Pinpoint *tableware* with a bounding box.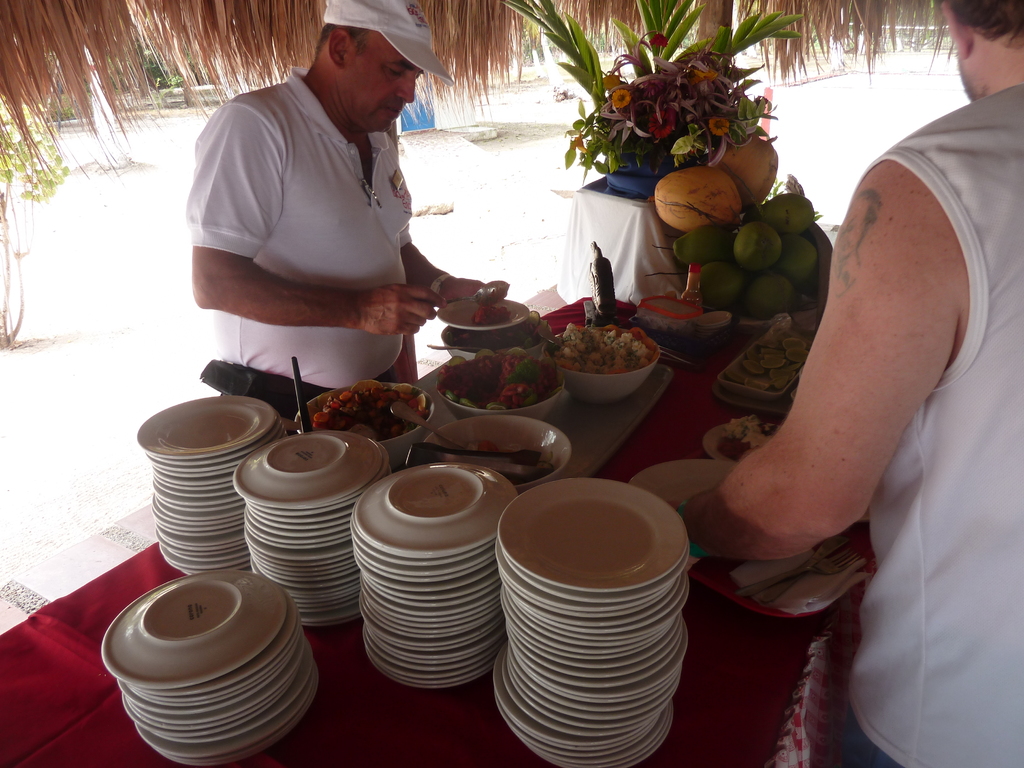
region(419, 415, 574, 491).
